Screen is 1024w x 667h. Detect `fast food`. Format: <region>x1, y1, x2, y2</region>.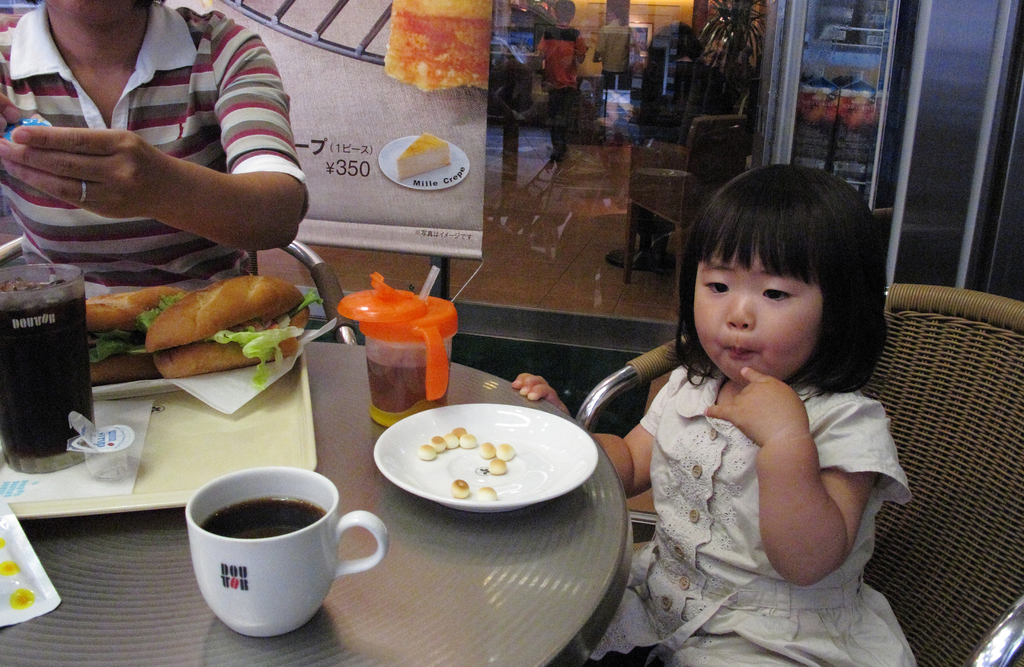
<region>162, 263, 307, 364</region>.
